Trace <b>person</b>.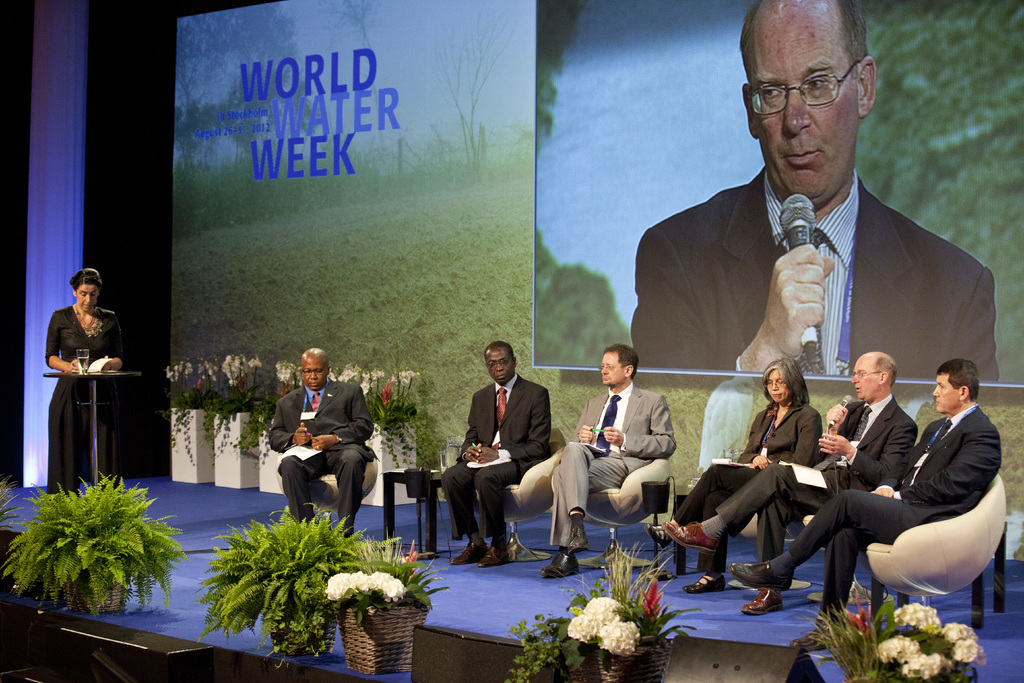
Traced to <region>42, 263, 123, 495</region>.
